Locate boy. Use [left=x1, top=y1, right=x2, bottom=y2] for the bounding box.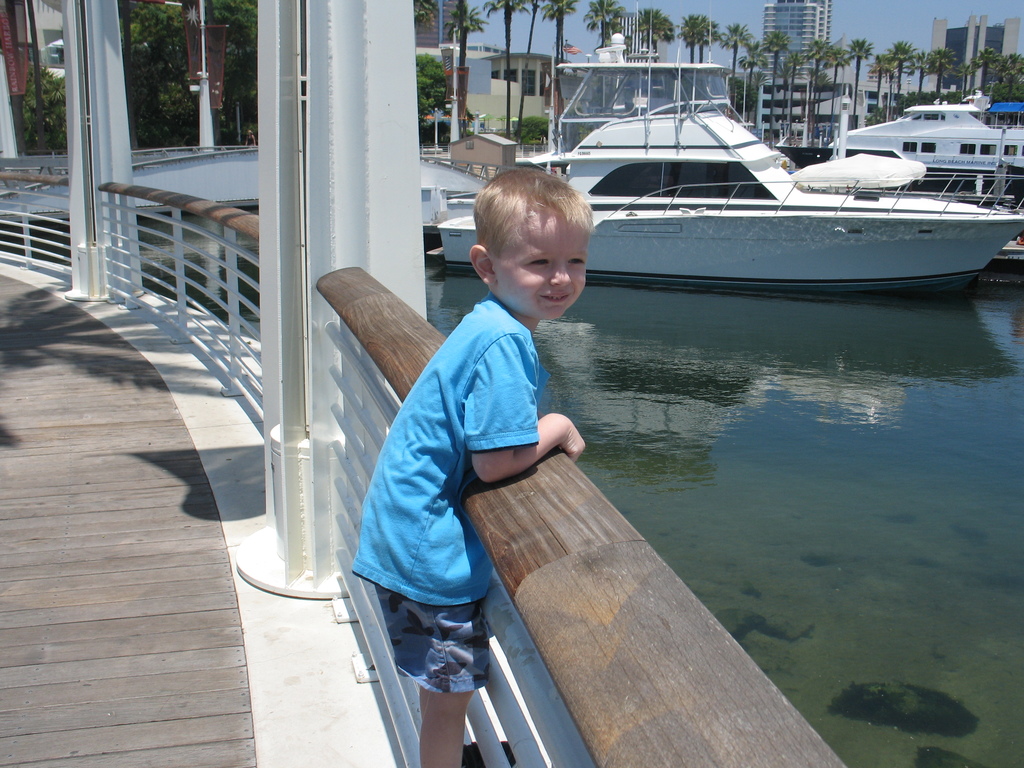
[left=340, top=146, right=606, bottom=734].
